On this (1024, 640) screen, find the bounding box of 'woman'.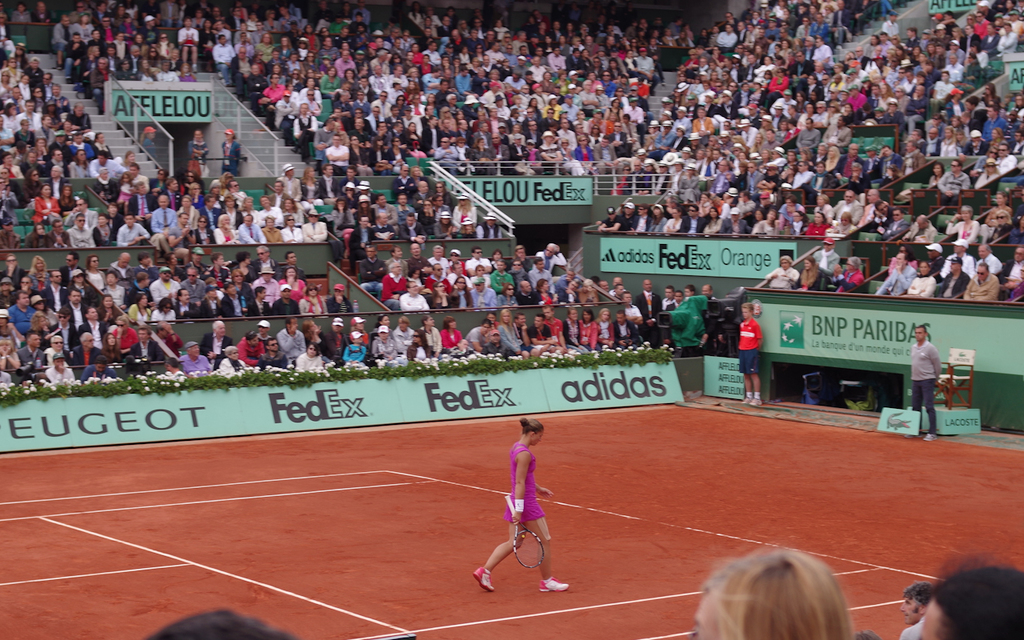
Bounding box: [left=472, top=414, right=569, bottom=593].
